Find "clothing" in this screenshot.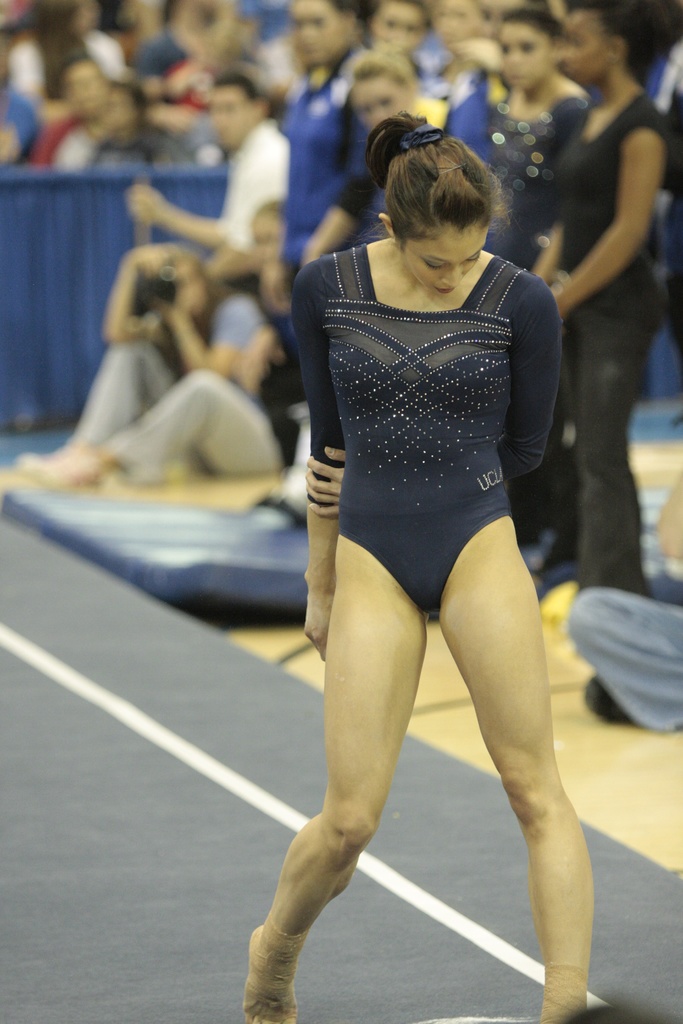
The bounding box for "clothing" is region(294, 220, 558, 689).
